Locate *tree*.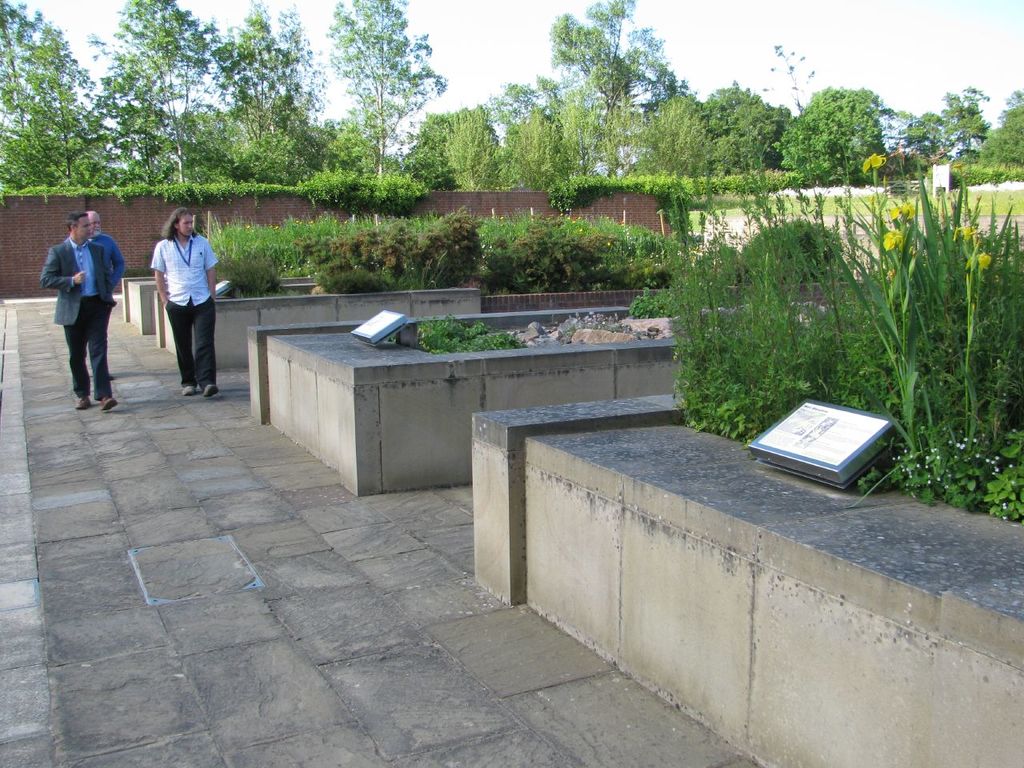
Bounding box: <box>410,102,506,194</box>.
